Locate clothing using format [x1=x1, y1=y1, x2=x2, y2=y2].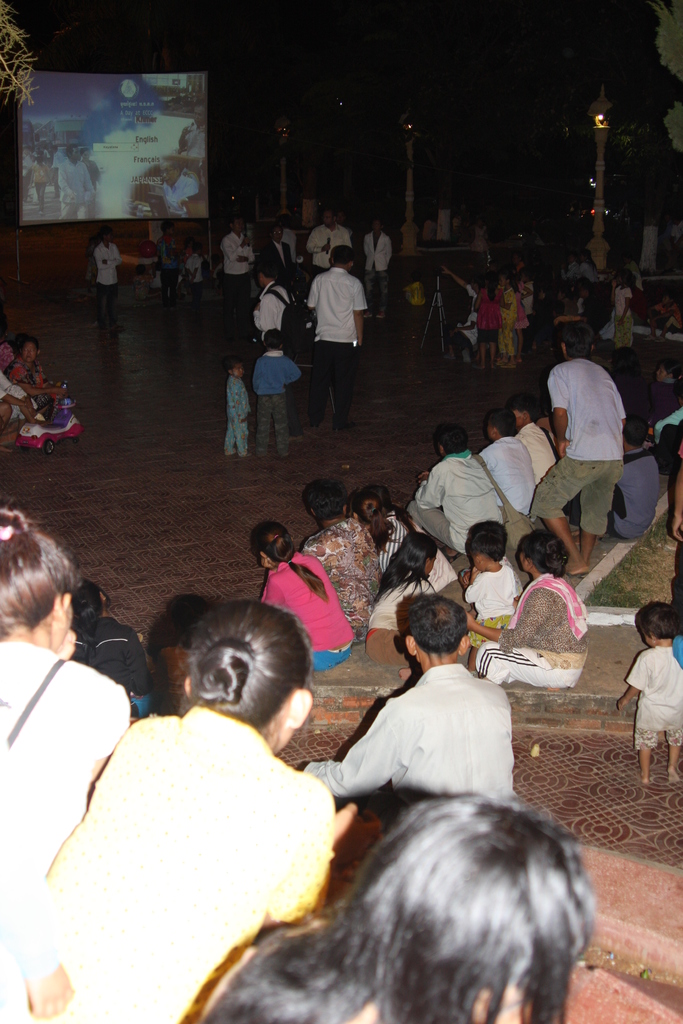
[x1=0, y1=342, x2=44, y2=432].
